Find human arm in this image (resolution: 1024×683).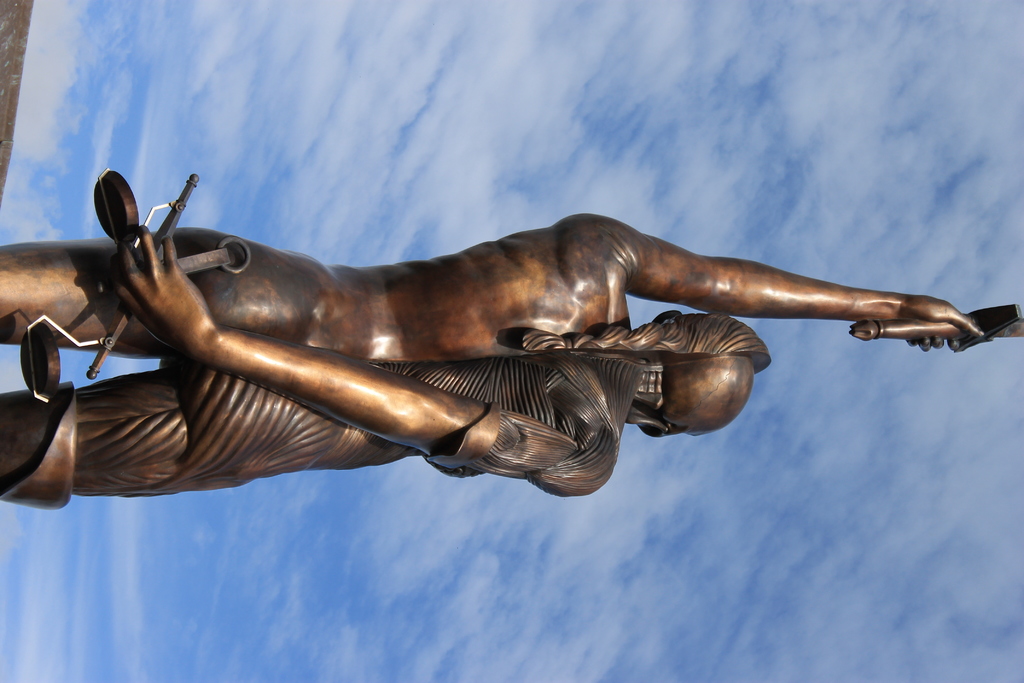
Rect(115, 235, 612, 497).
